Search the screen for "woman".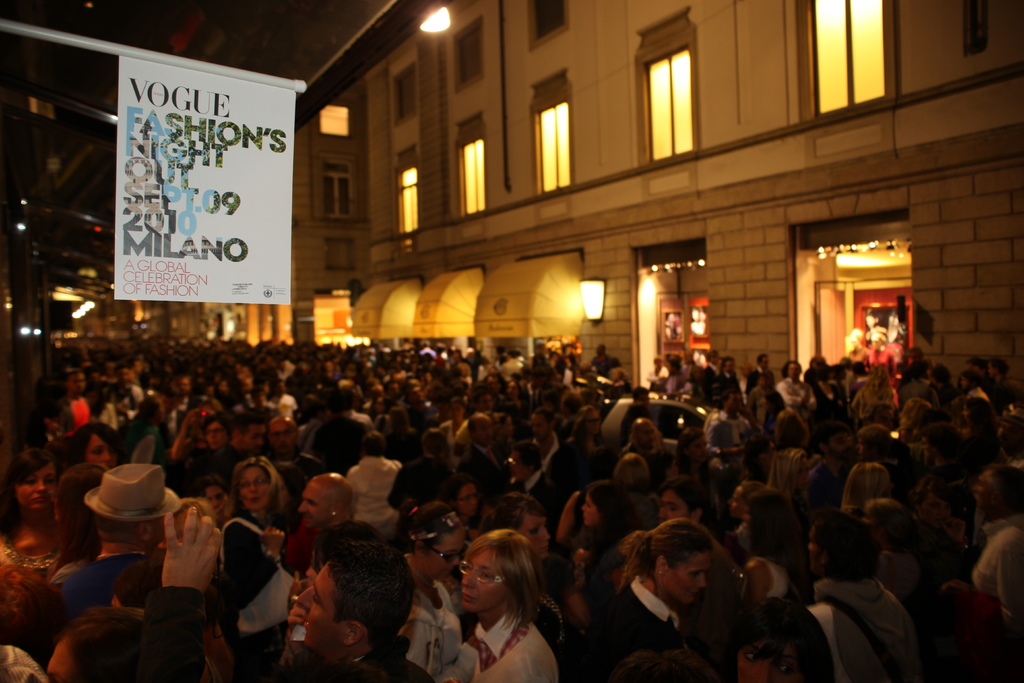
Found at x1=564 y1=407 x2=605 y2=451.
